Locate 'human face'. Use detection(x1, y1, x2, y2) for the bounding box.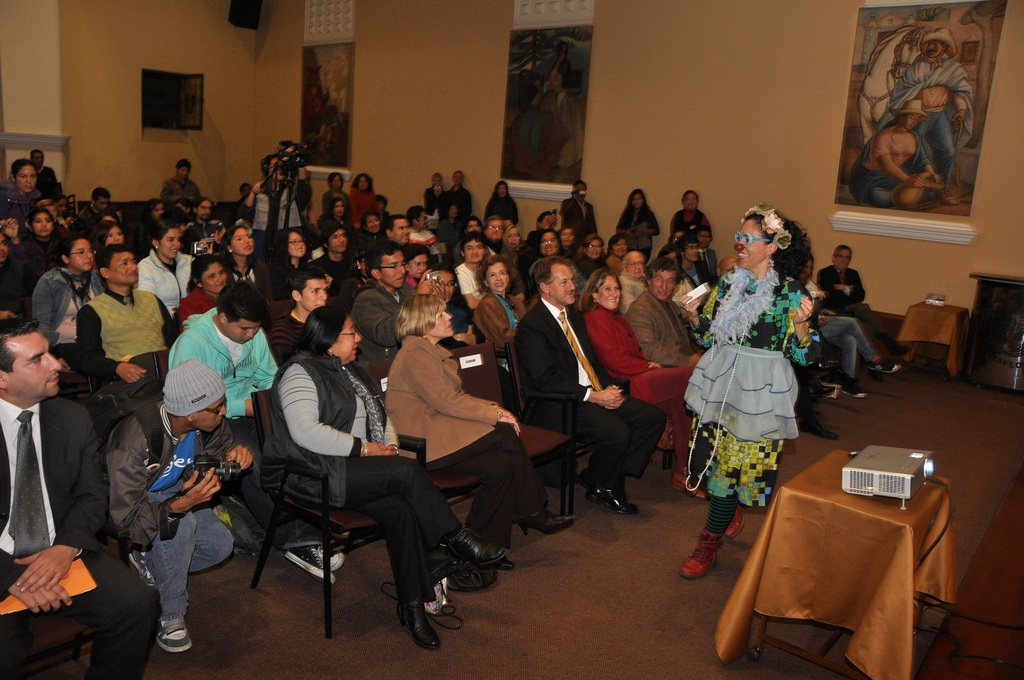
detection(17, 168, 35, 189).
